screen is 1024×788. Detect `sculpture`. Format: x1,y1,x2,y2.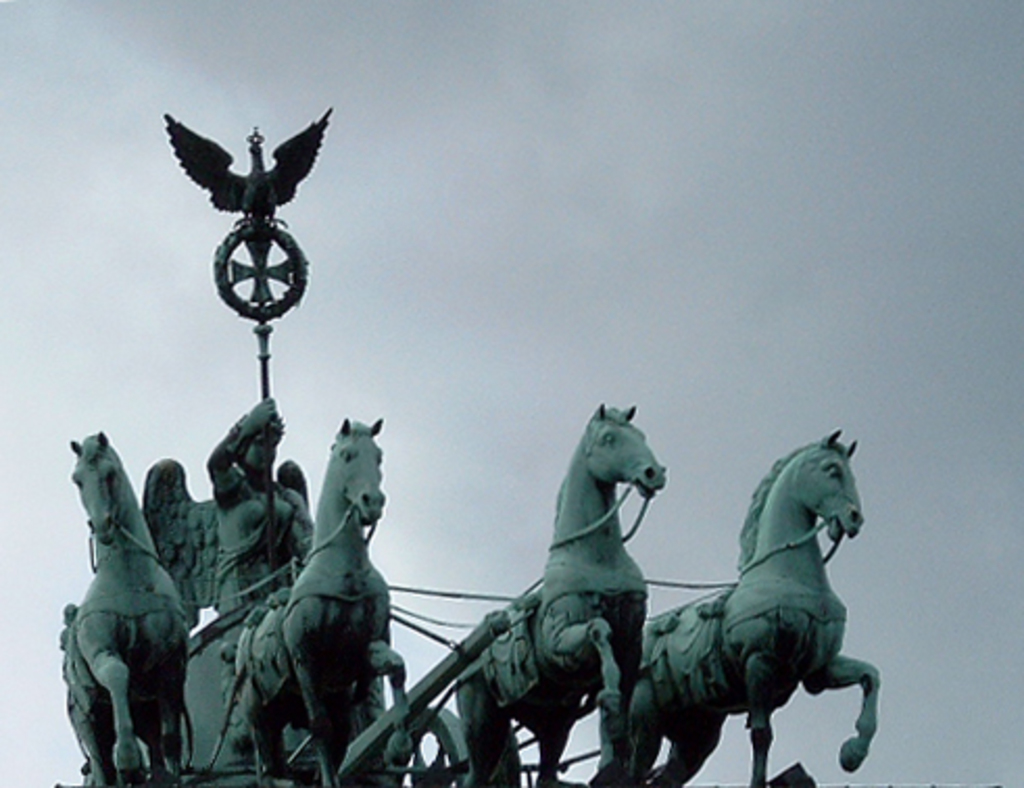
632,429,897,786.
